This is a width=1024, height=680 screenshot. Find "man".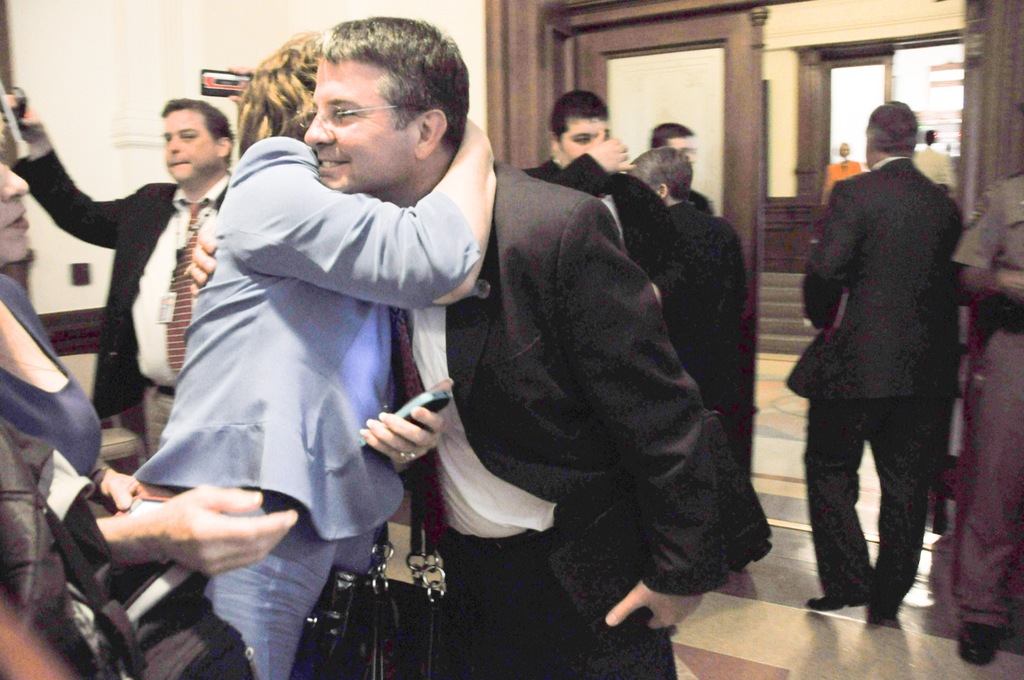
Bounding box: <bbox>804, 92, 989, 658</bbox>.
